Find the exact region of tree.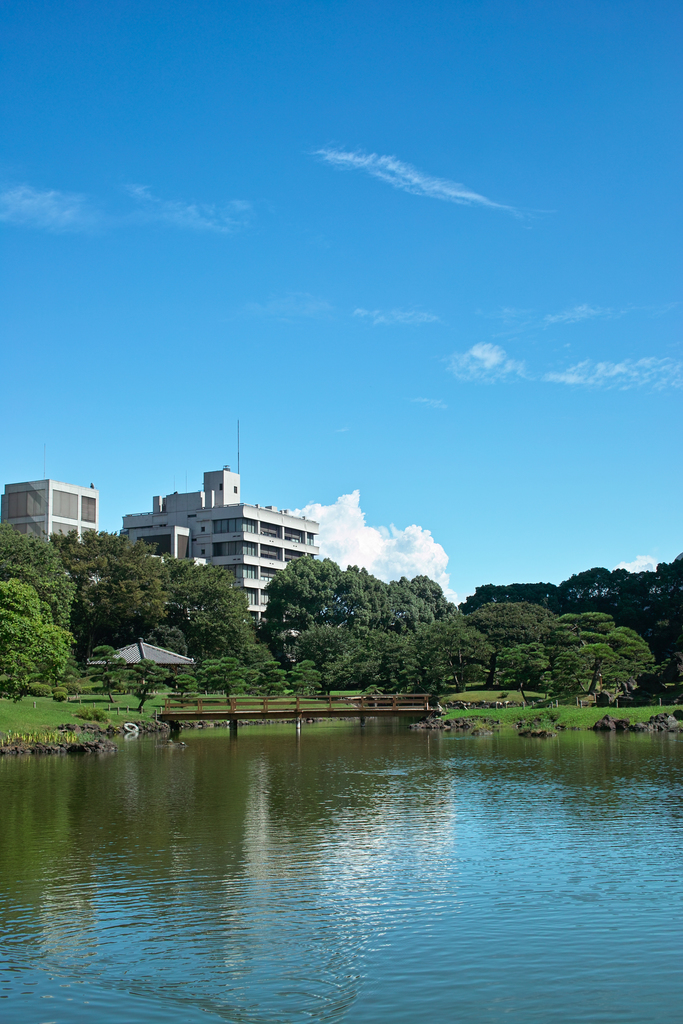
Exact region: [365,609,455,695].
